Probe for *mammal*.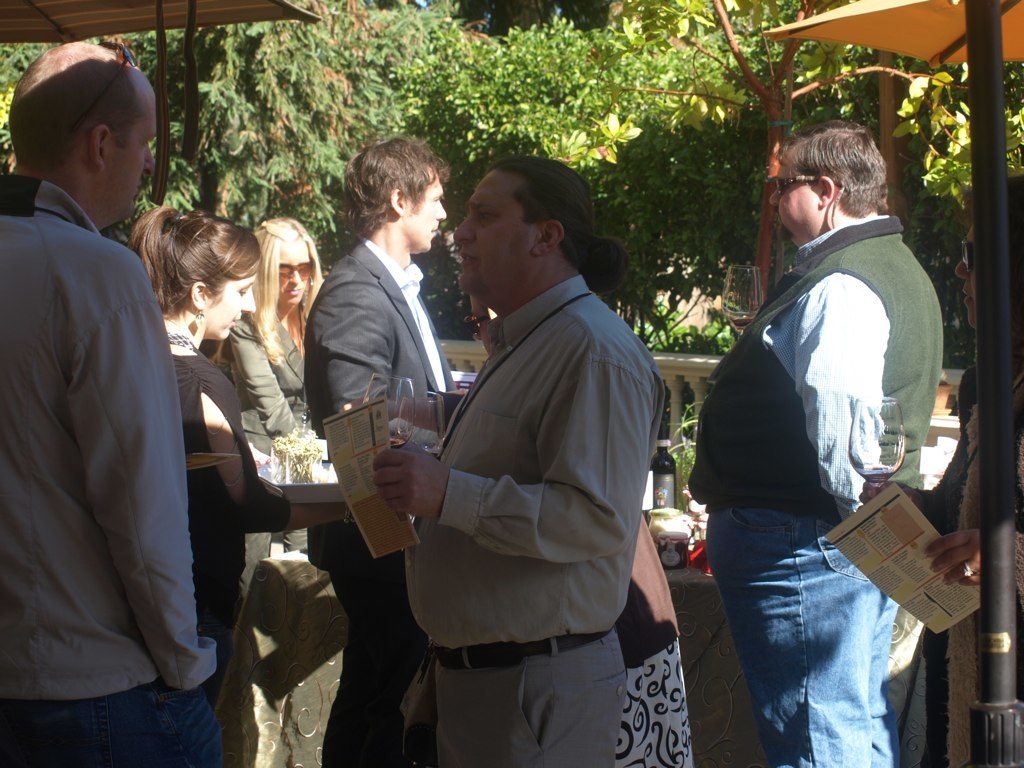
Probe result: Rect(857, 165, 1023, 767).
